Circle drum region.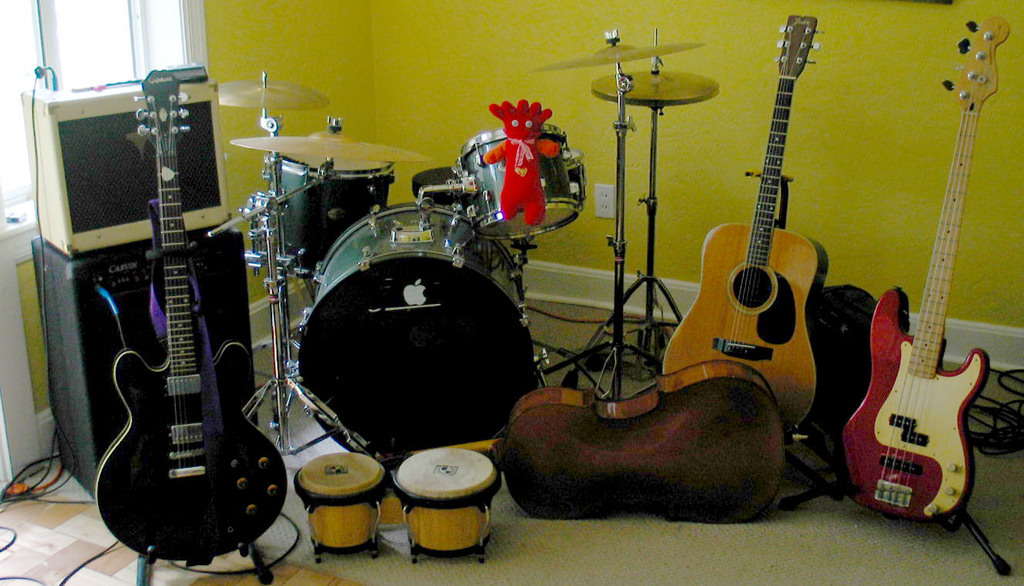
Region: rect(294, 452, 387, 564).
